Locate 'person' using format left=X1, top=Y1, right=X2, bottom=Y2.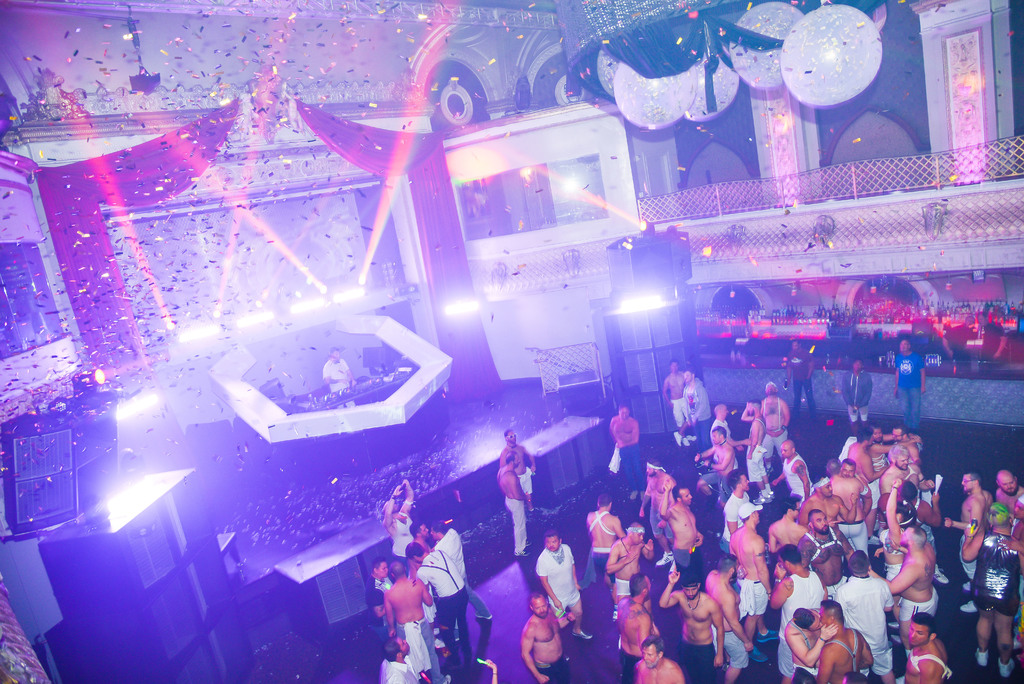
left=690, top=422, right=737, bottom=488.
